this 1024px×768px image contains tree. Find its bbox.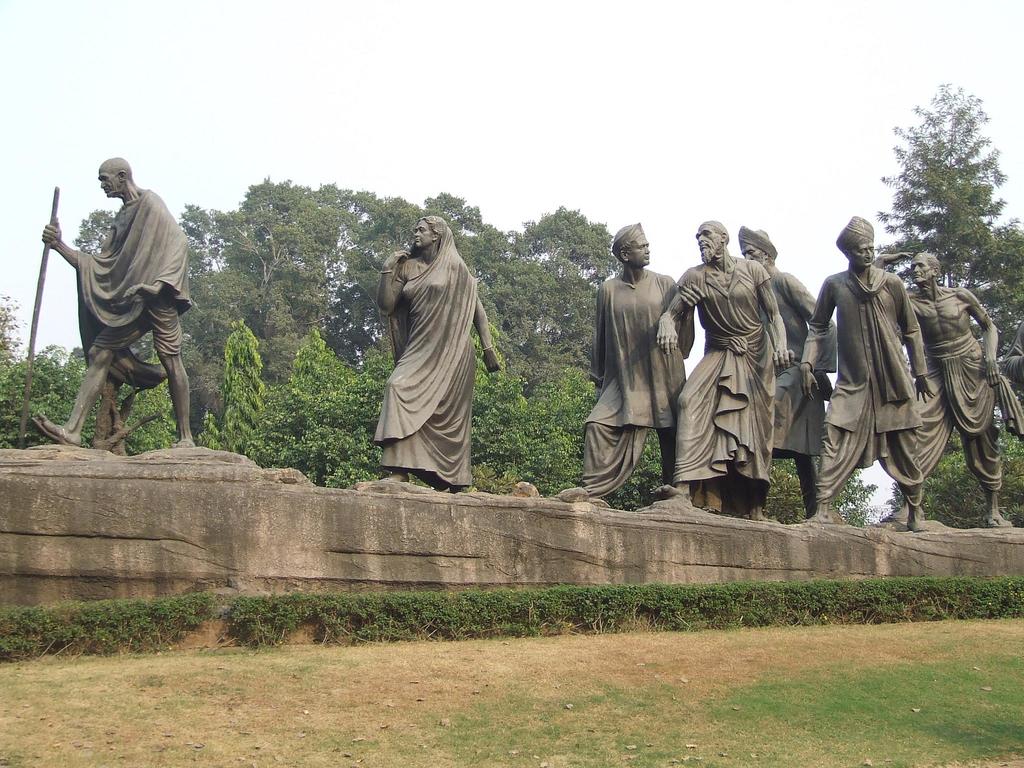
bbox=(509, 207, 625, 373).
